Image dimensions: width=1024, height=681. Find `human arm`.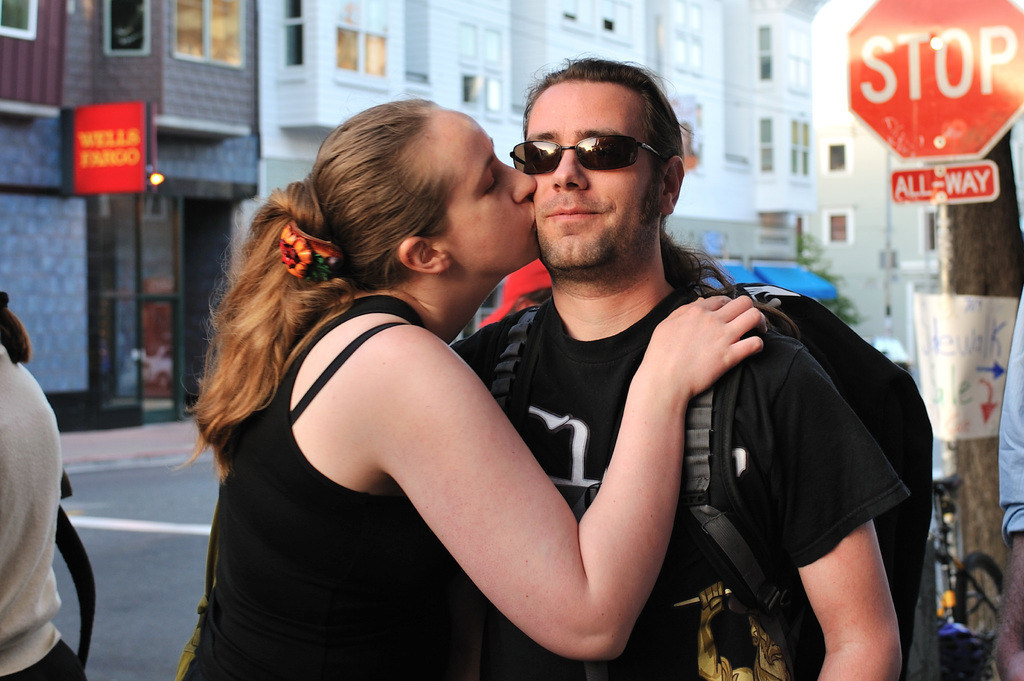
(x1=761, y1=351, x2=910, y2=680).
